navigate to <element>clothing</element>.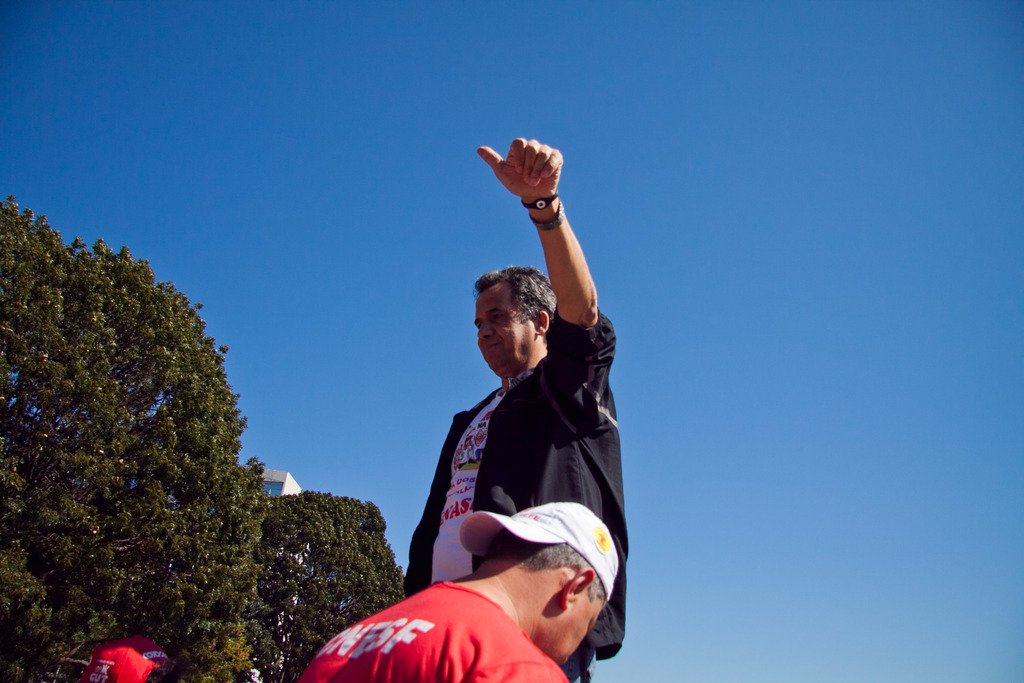
Navigation target: bbox(86, 643, 169, 682).
